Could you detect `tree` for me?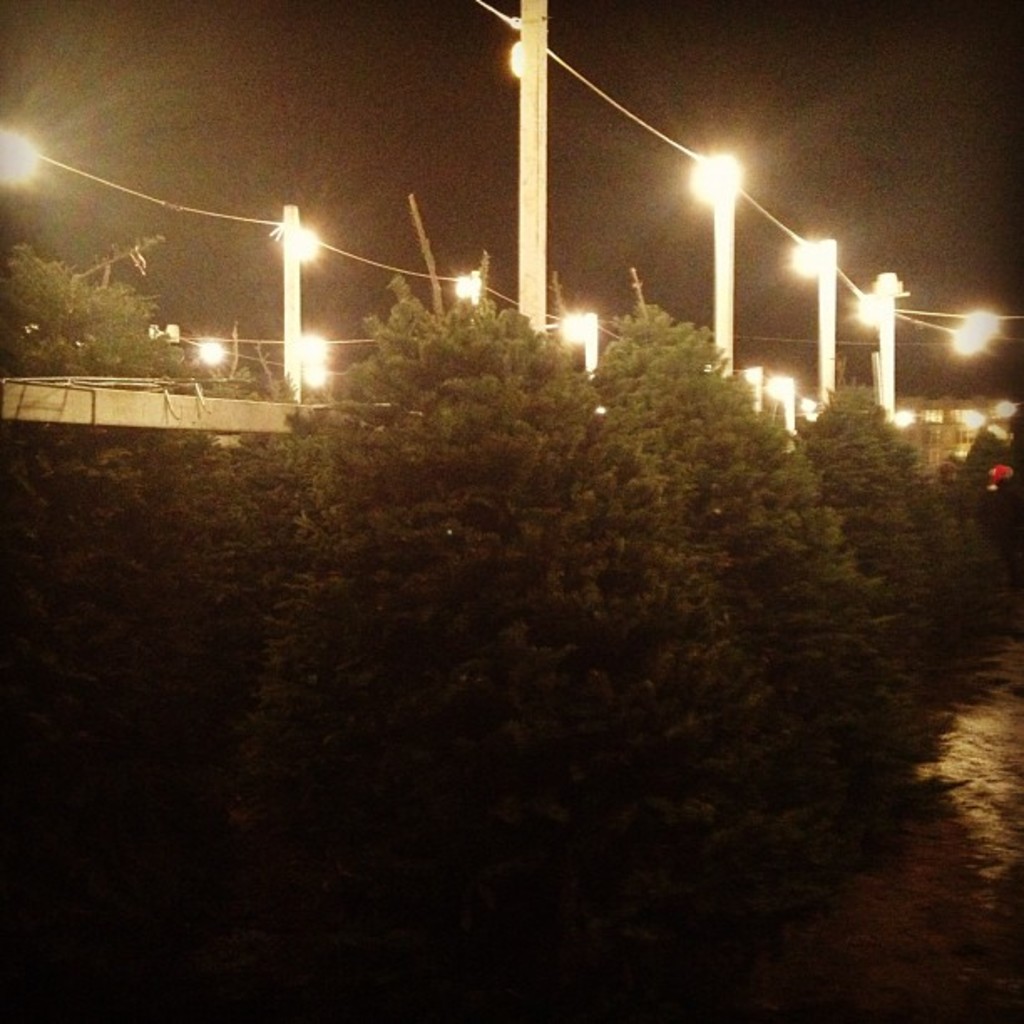
Detection result: (791,383,965,780).
